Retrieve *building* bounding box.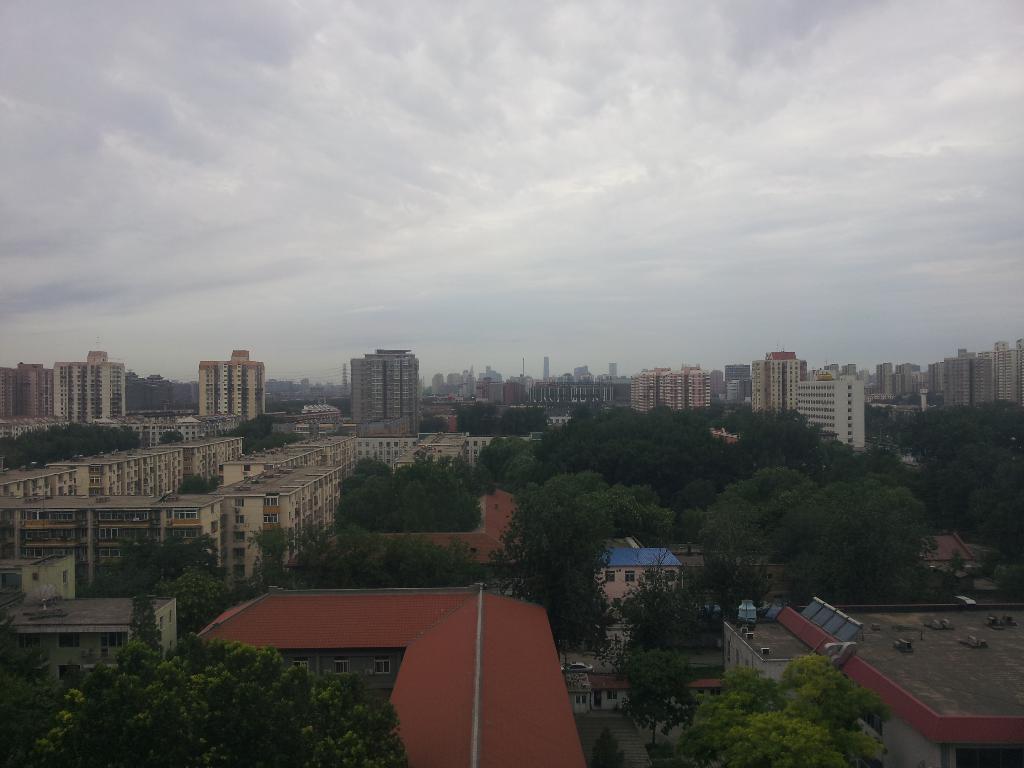
Bounding box: left=591, top=528, right=685, bottom=623.
